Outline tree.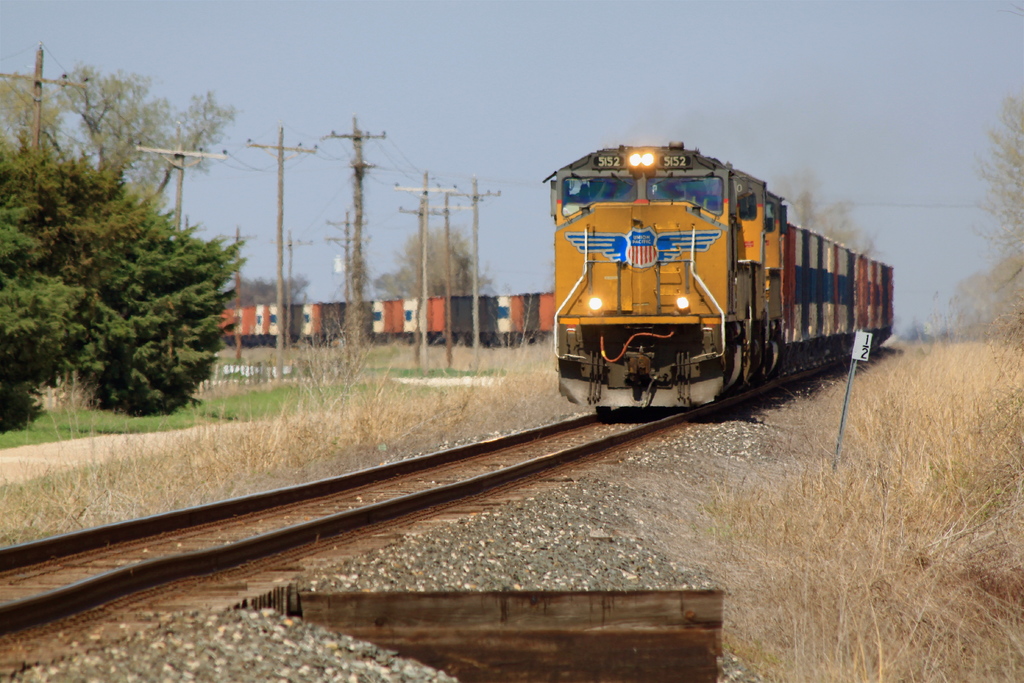
Outline: 971/92/1023/315.
